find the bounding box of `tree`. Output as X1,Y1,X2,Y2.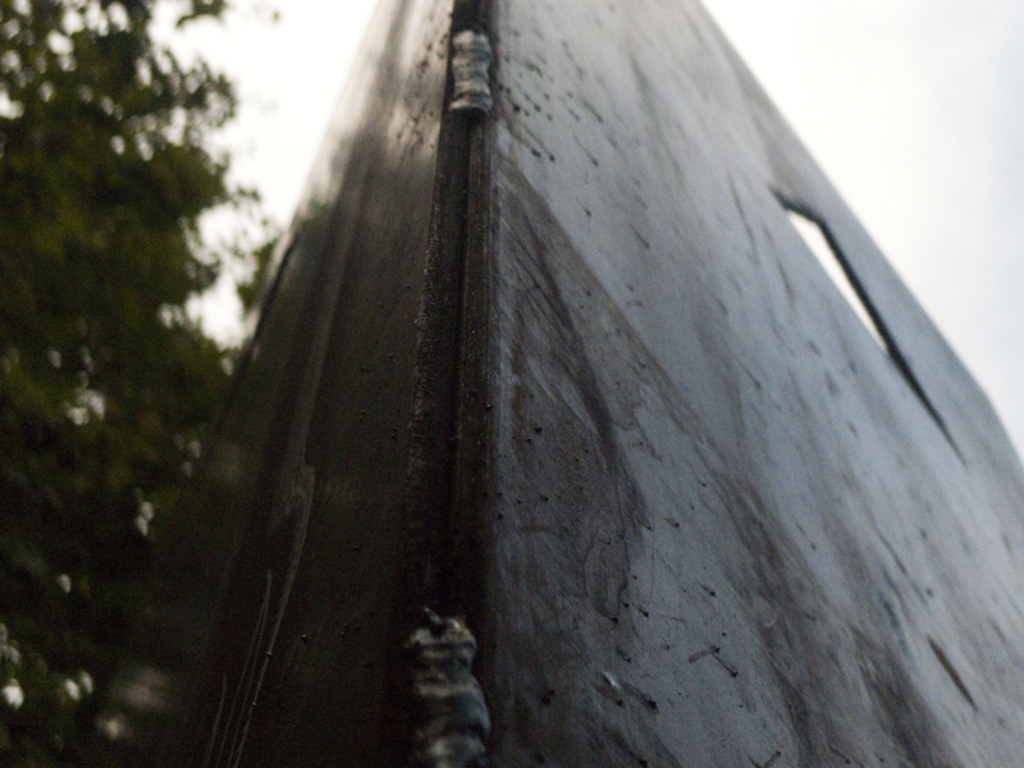
0,0,279,767.
